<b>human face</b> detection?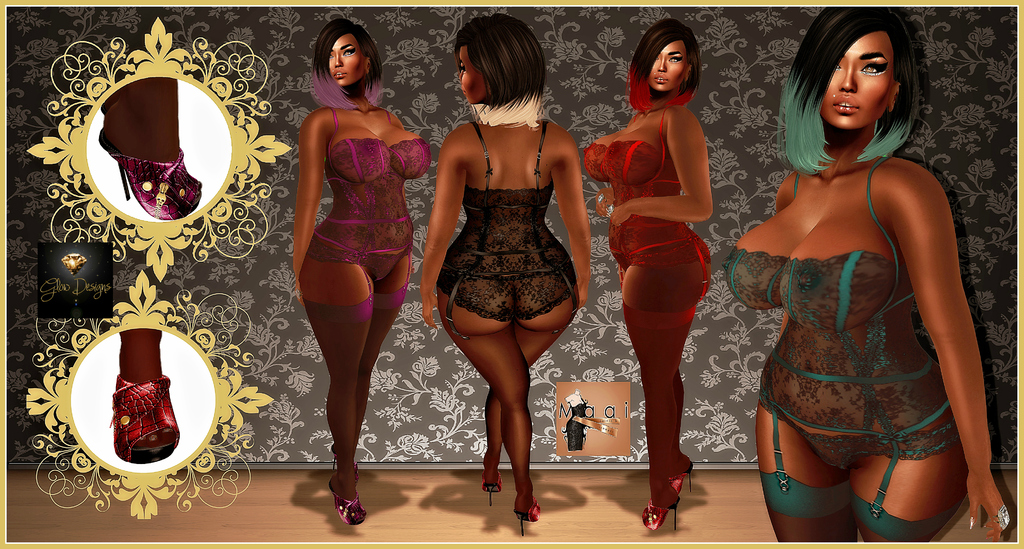
[649,33,691,89]
